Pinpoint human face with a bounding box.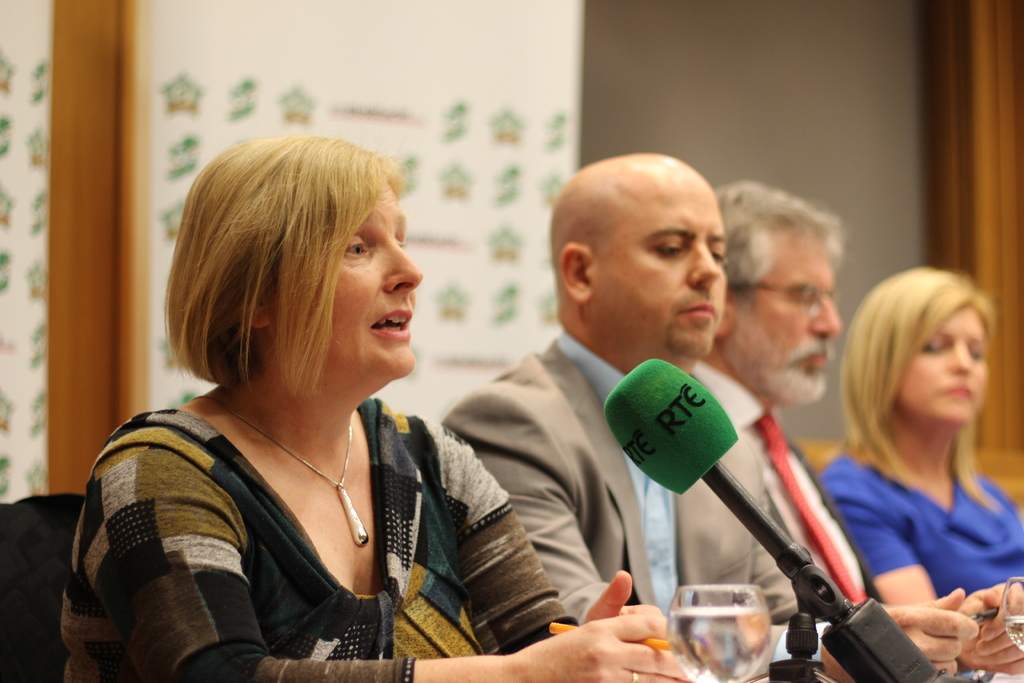
detection(899, 308, 986, 423).
